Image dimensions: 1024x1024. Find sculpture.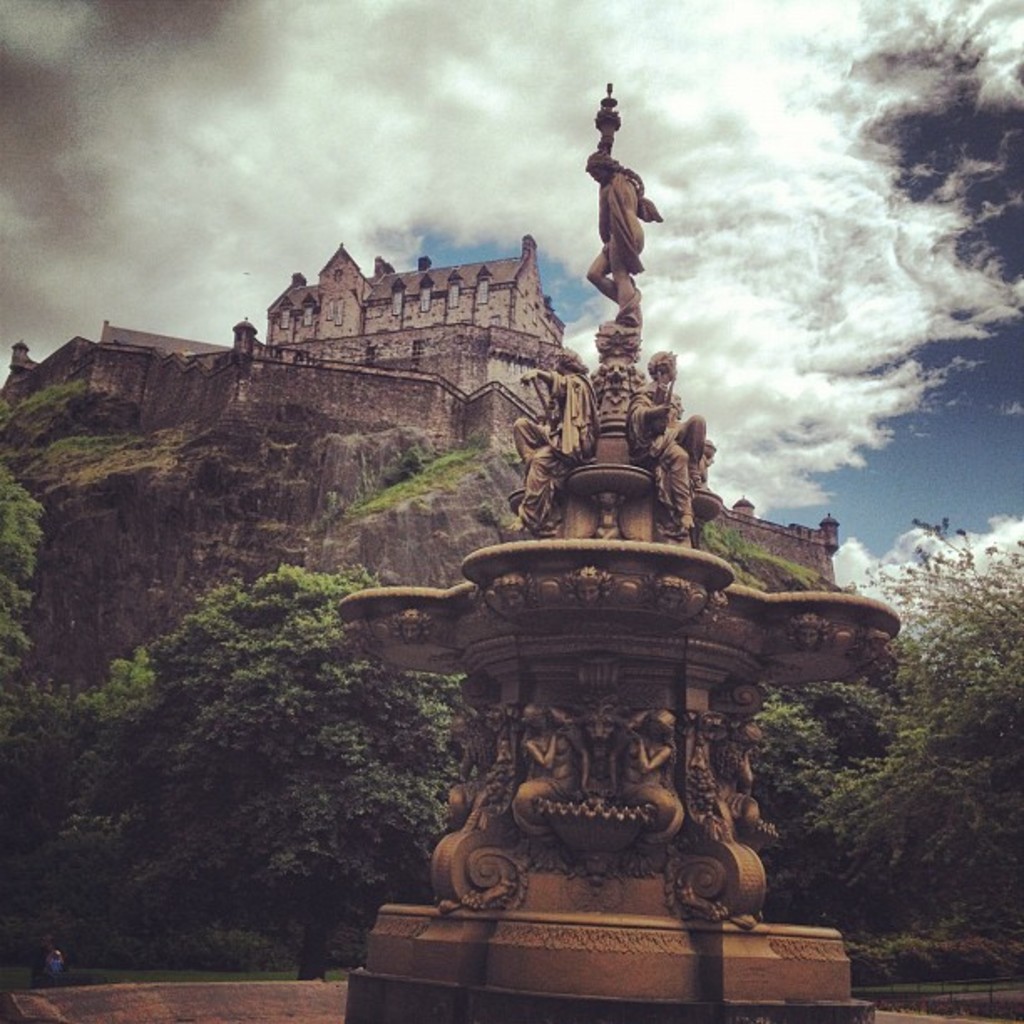
(left=601, top=708, right=683, bottom=847).
